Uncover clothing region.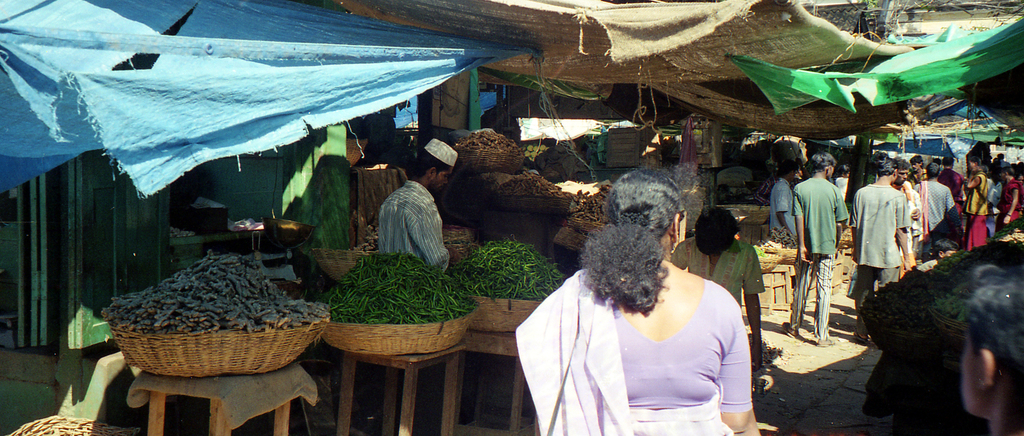
Uncovered: Rect(375, 183, 447, 282).
